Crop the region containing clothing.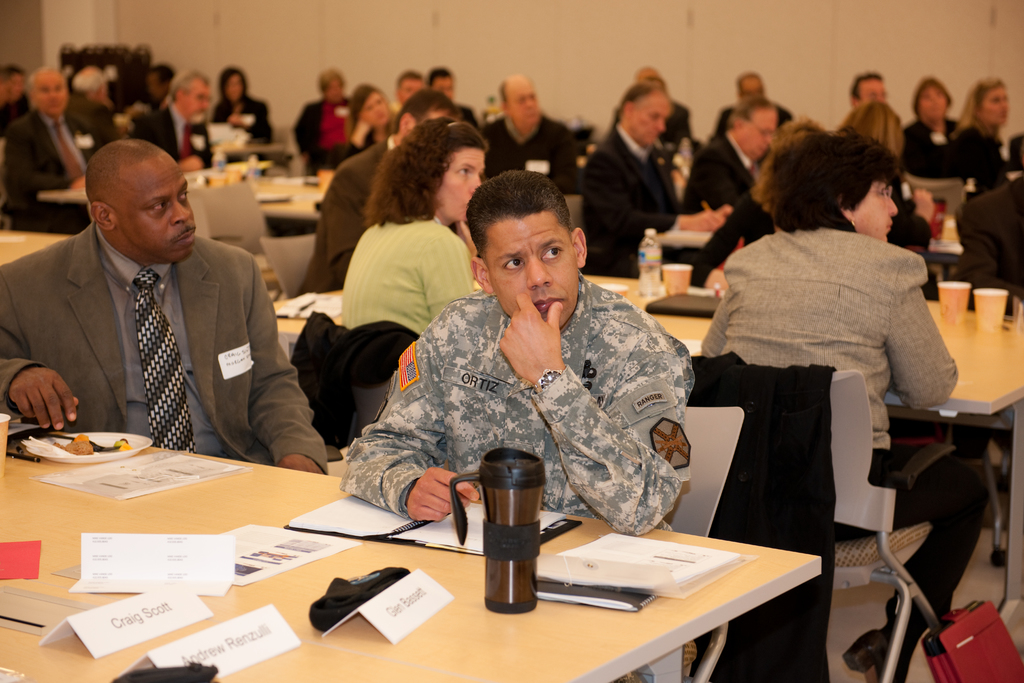
Crop region: [left=296, top=136, right=404, bottom=296].
